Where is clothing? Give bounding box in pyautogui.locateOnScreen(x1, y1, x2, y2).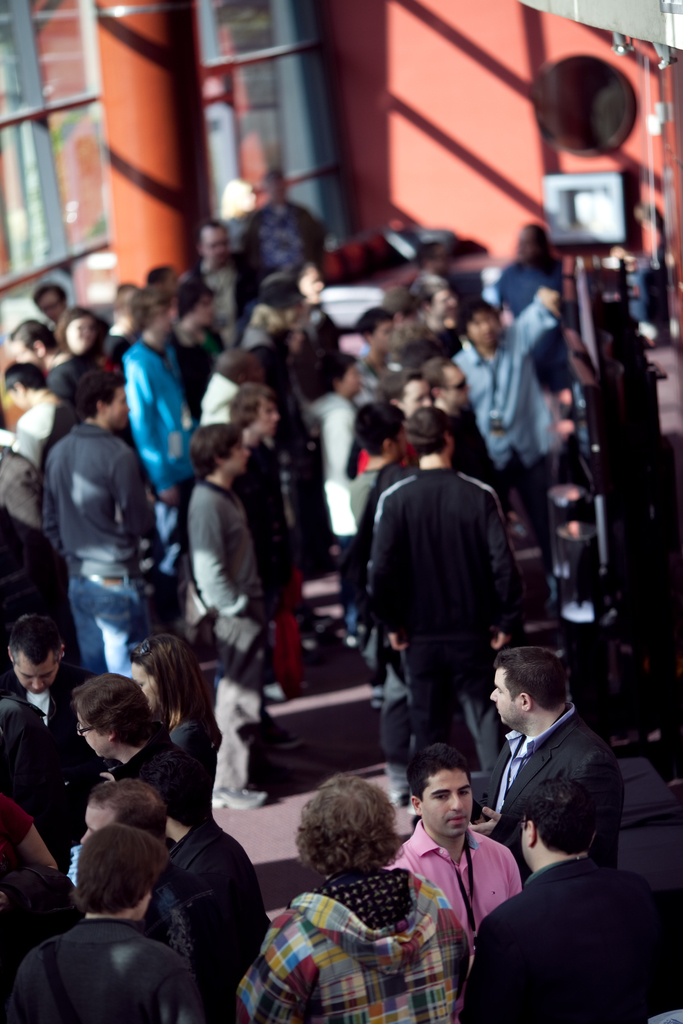
pyautogui.locateOnScreen(395, 831, 514, 991).
